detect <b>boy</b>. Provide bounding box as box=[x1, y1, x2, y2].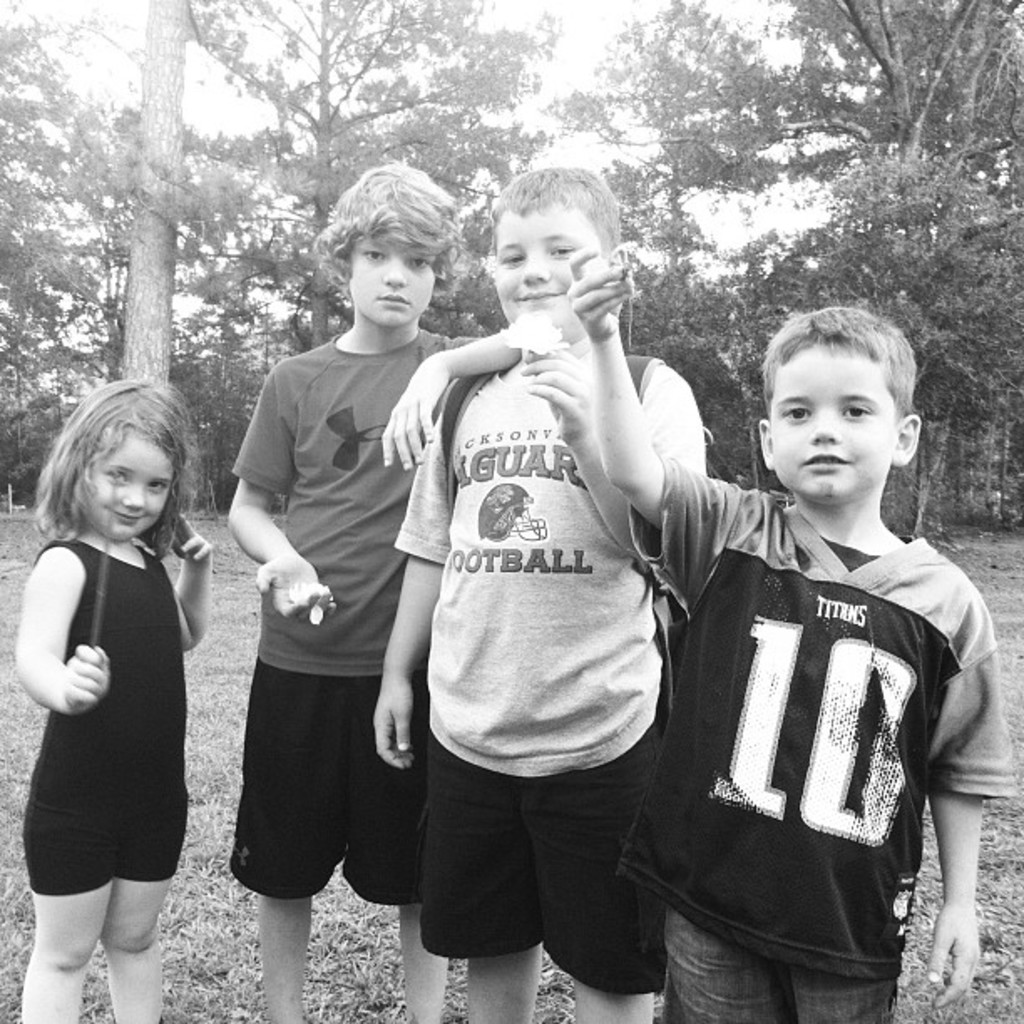
box=[229, 162, 482, 1022].
